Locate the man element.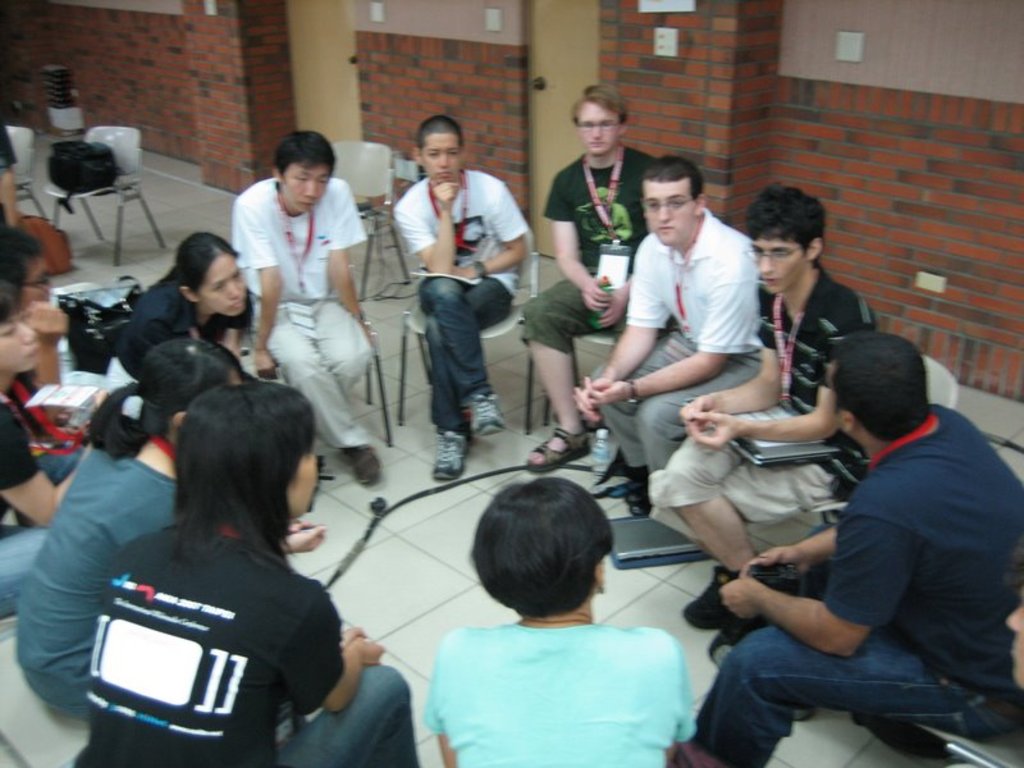
Element bbox: 230 132 378 481.
